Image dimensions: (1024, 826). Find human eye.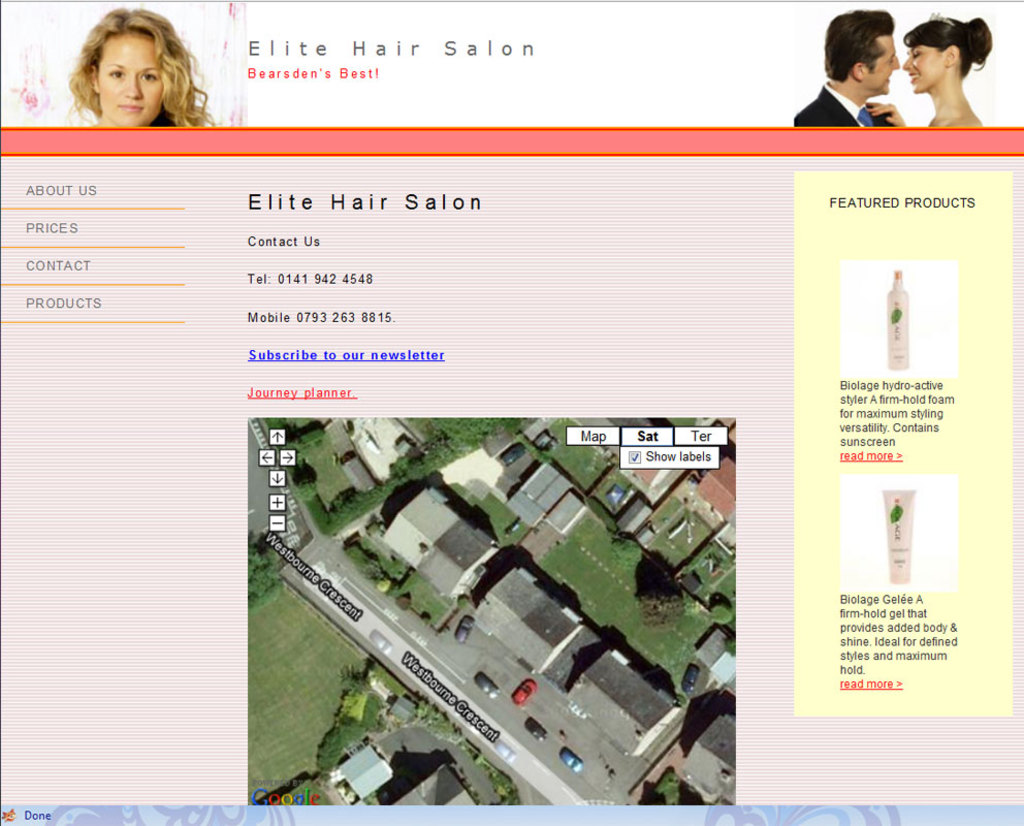
914/49/920/57.
